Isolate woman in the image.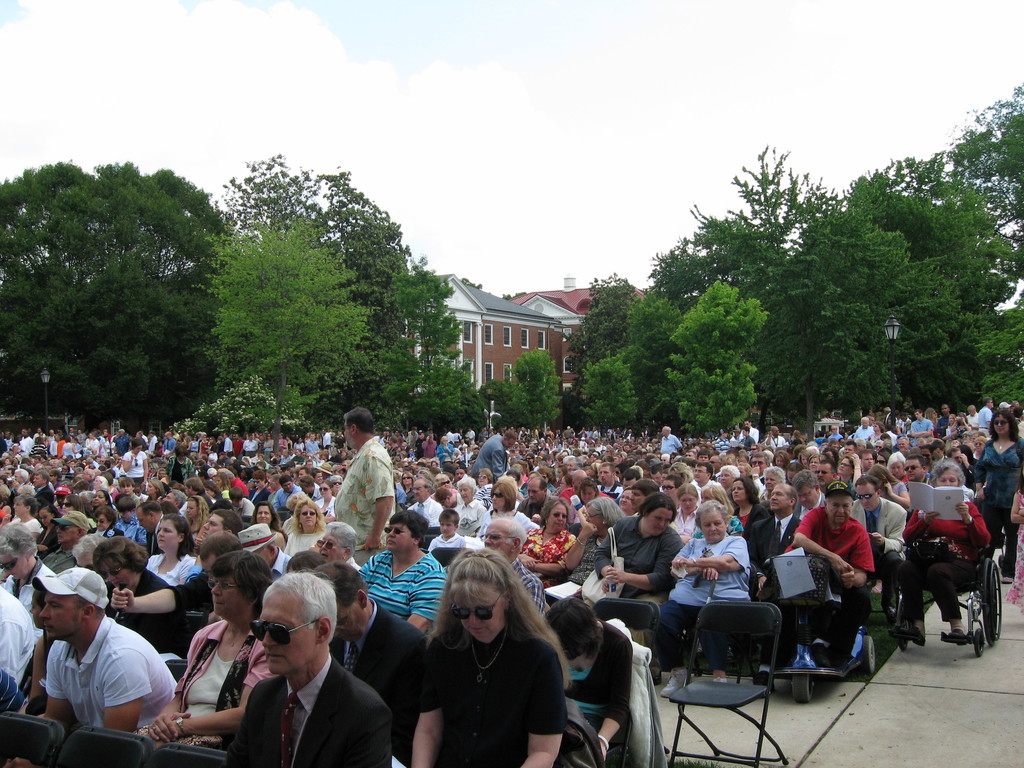
Isolated region: 86:491:115:511.
